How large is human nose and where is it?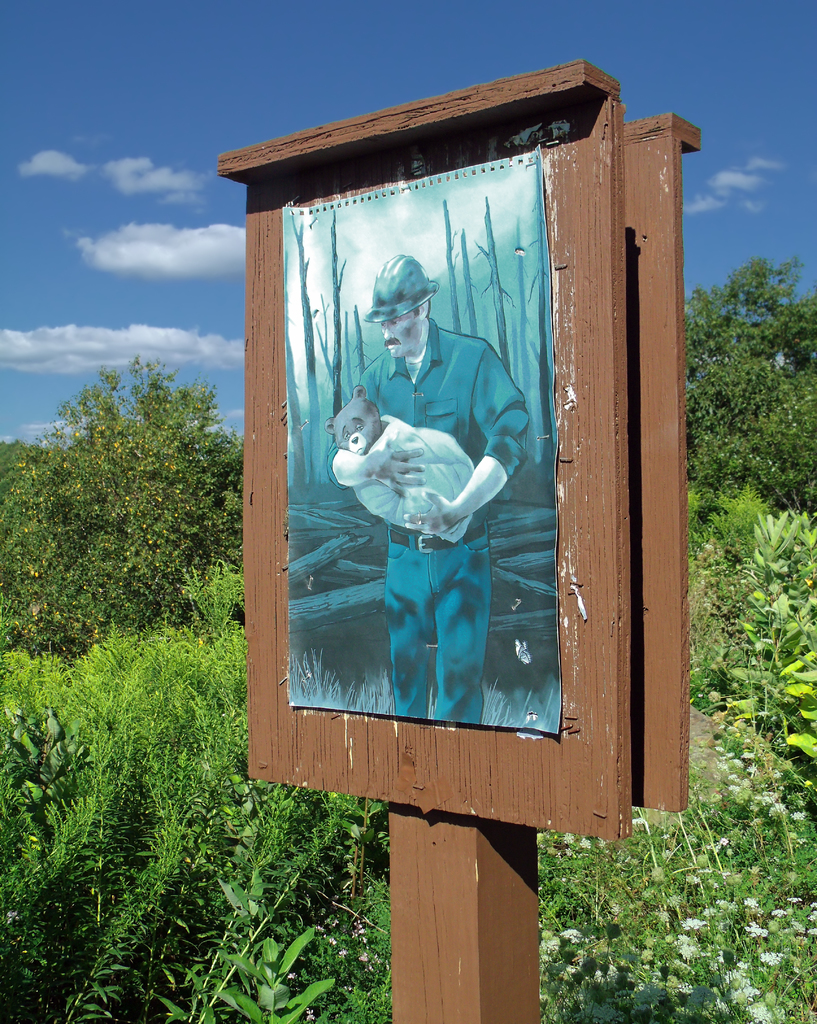
Bounding box: bbox(382, 326, 394, 340).
